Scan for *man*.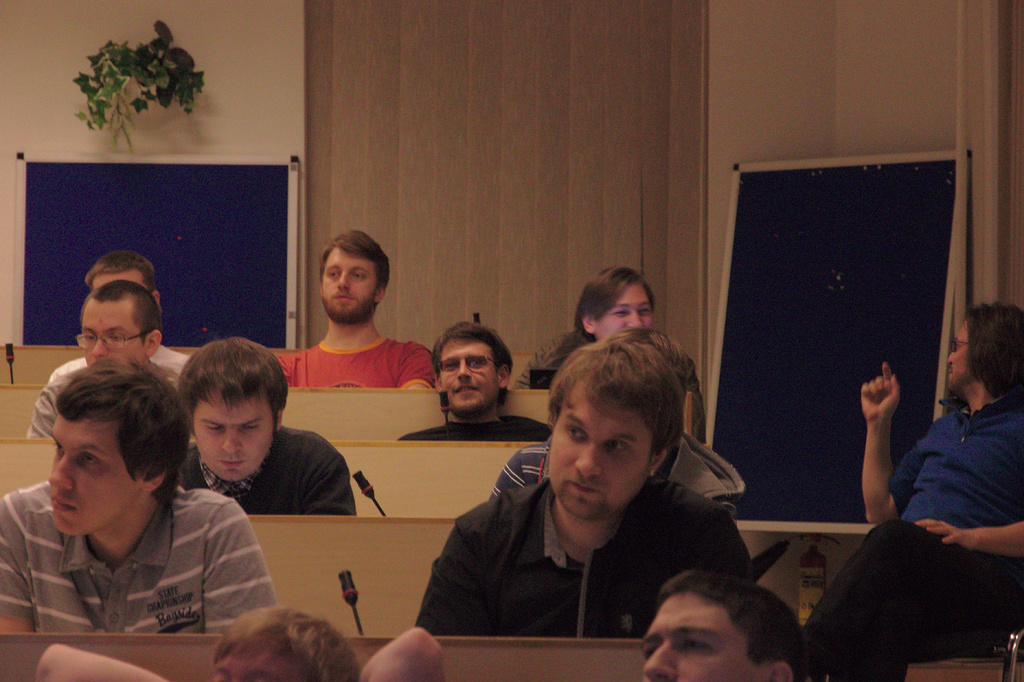
Scan result: <region>827, 320, 1023, 620</region>.
